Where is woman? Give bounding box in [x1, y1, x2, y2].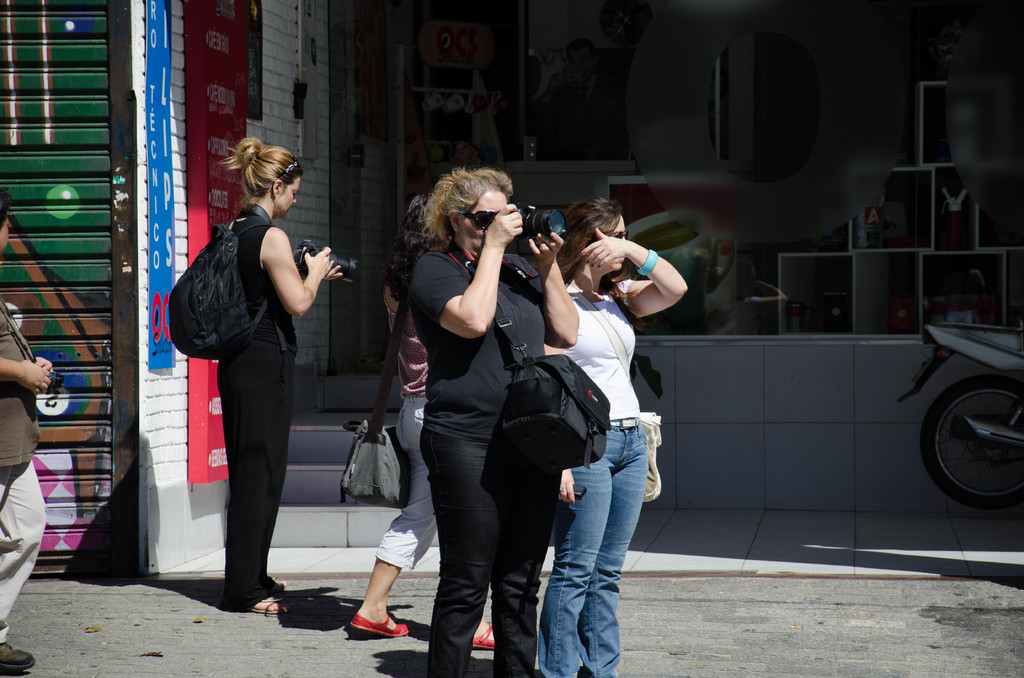
[339, 188, 500, 650].
